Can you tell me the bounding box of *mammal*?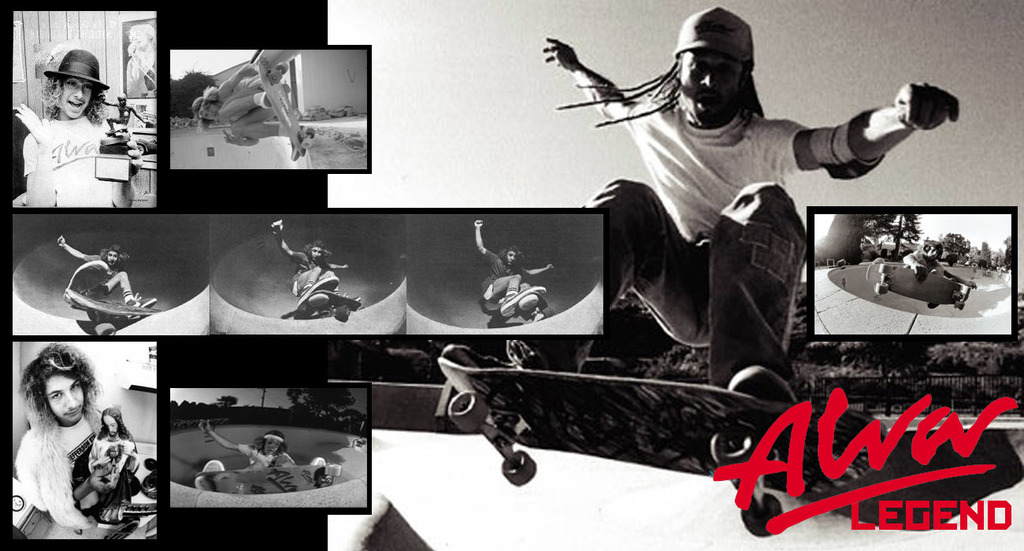
x1=72, y1=409, x2=141, y2=494.
